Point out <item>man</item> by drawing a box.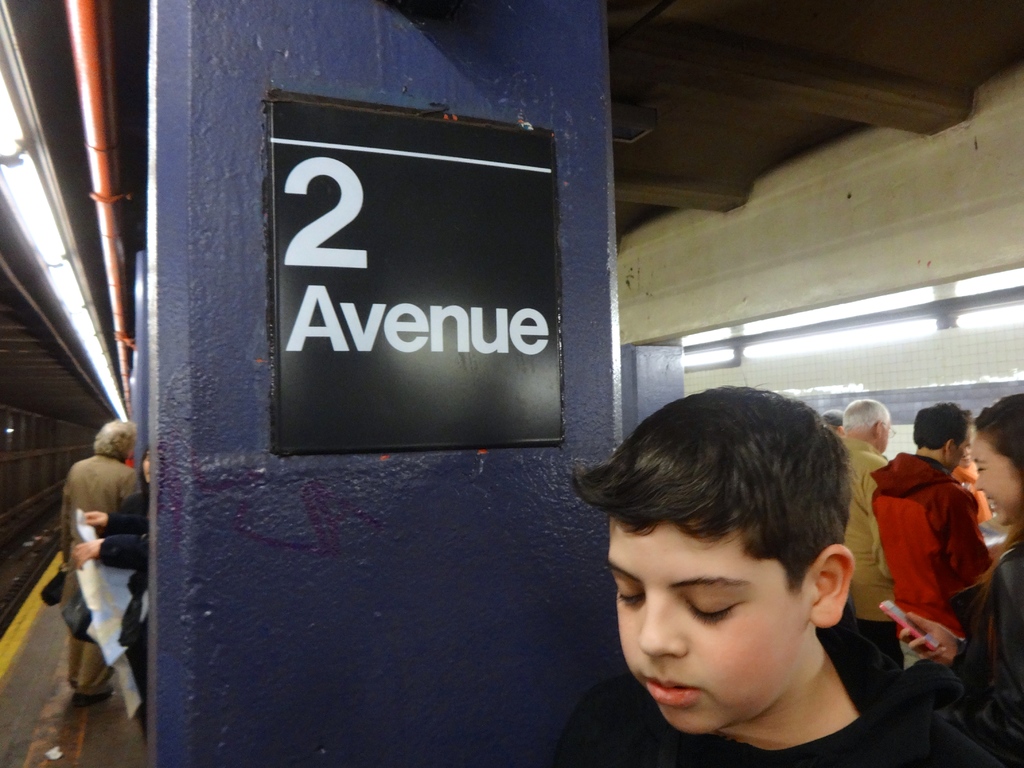
l=826, t=393, r=903, b=662.
